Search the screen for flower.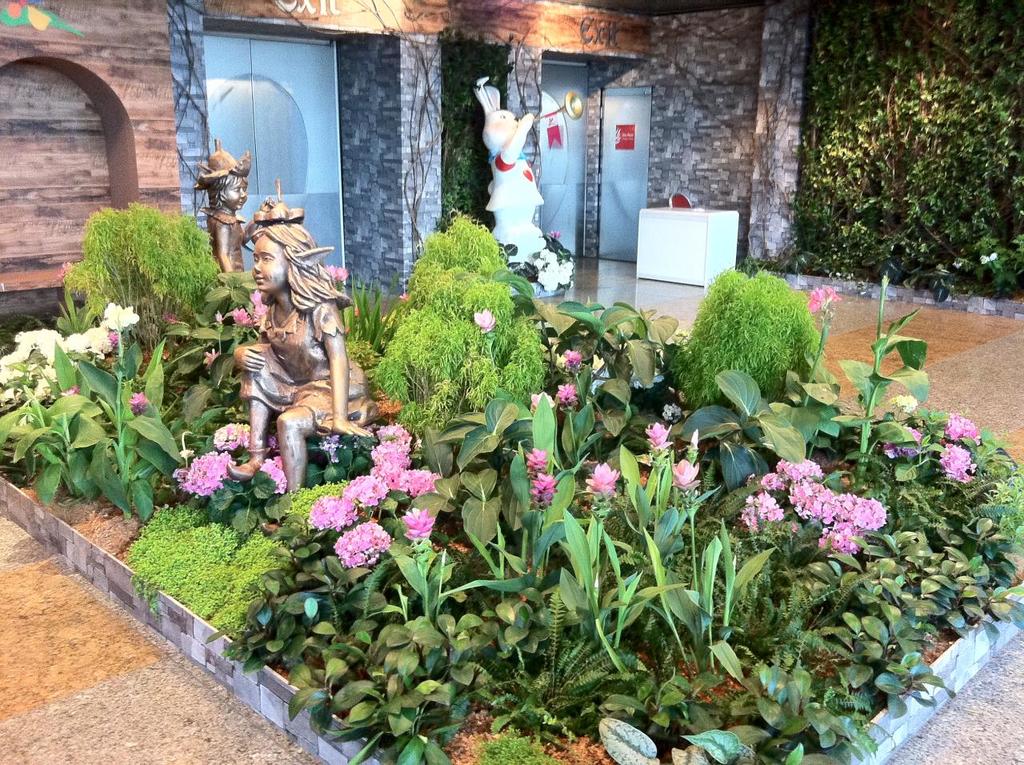
Found at [526, 471, 558, 503].
